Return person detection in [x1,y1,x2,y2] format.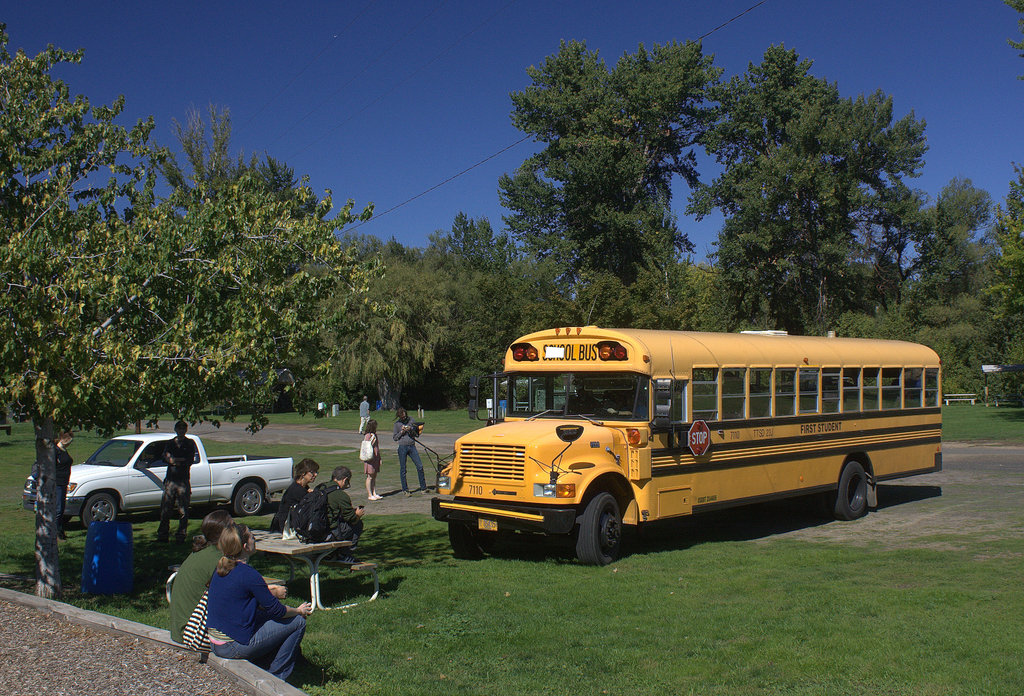
[273,459,325,528].
